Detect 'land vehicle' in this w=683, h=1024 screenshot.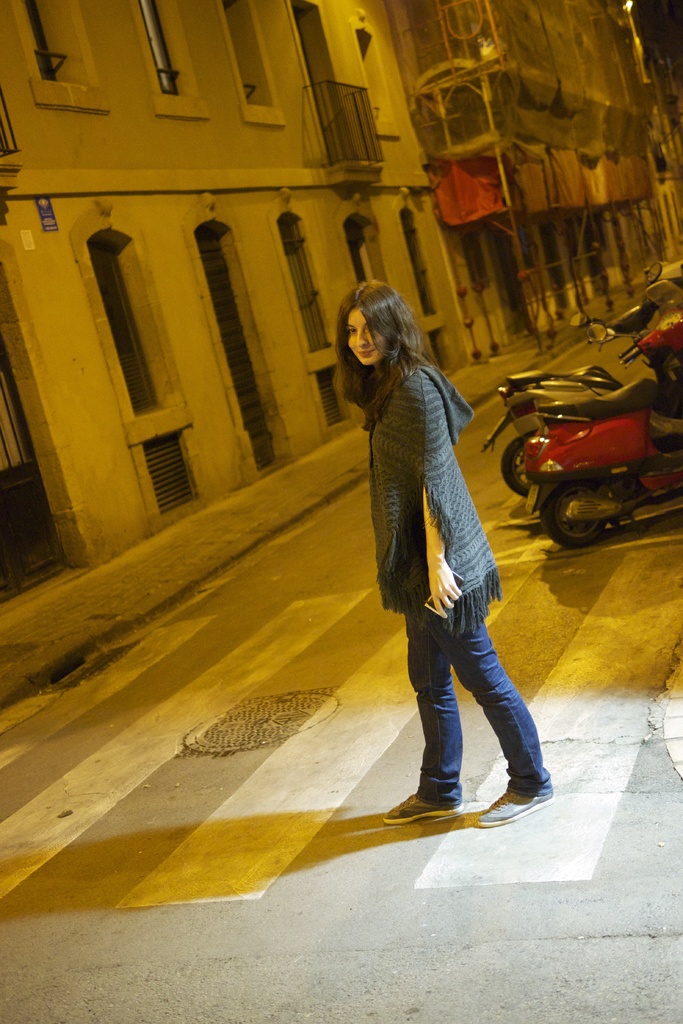
Detection: bbox(474, 261, 672, 499).
